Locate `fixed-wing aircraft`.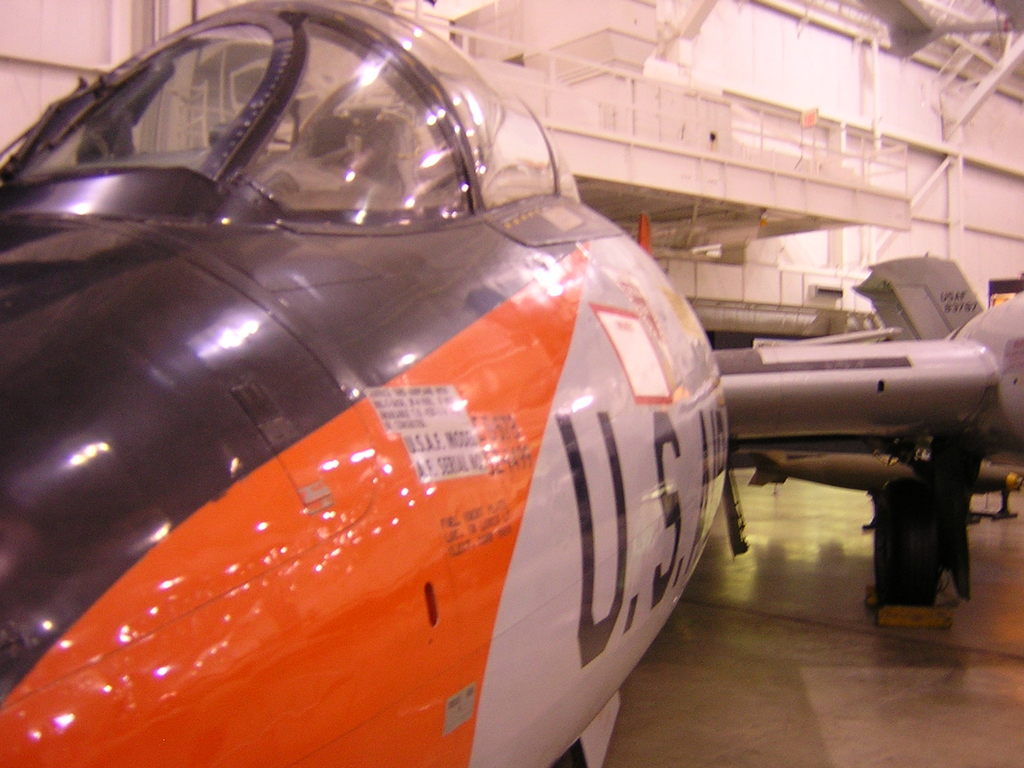
Bounding box: bbox=[712, 279, 1023, 524].
